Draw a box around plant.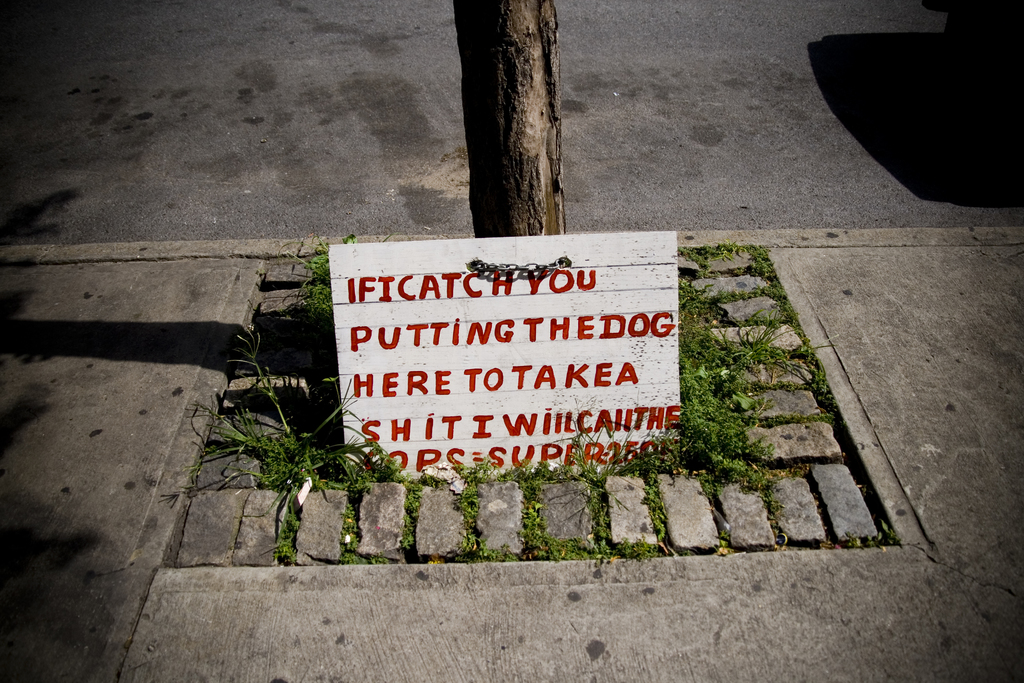
(844, 518, 905, 552).
